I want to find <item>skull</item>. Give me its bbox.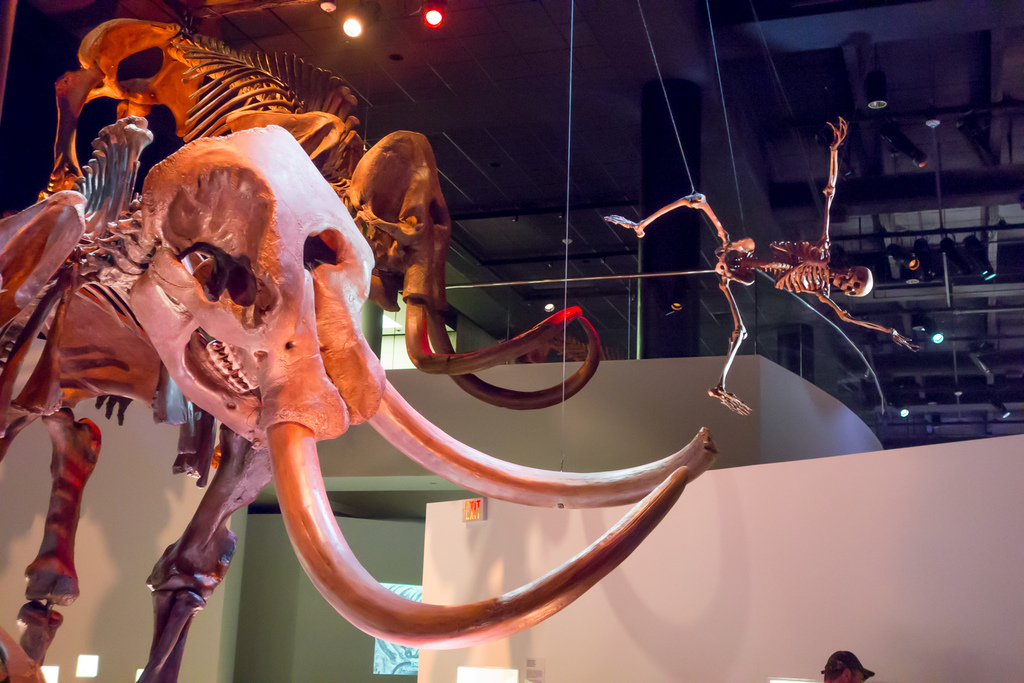
x1=834, y1=262, x2=874, y2=296.
